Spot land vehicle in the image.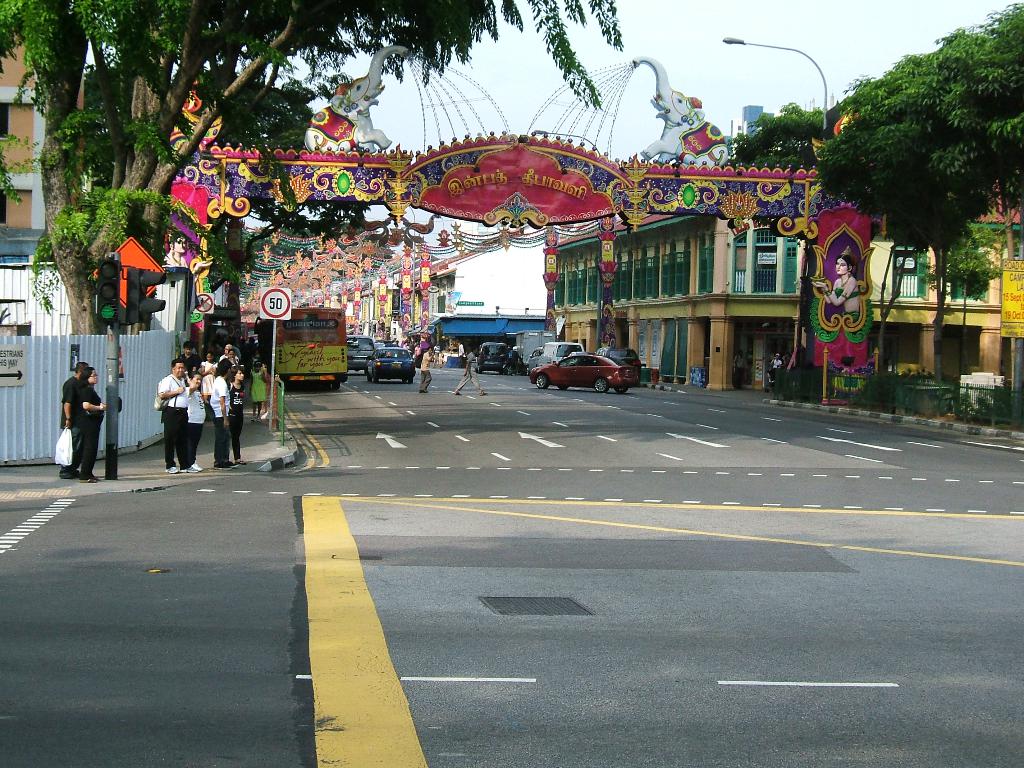
land vehicle found at pyautogui.locateOnScreen(376, 339, 399, 345).
